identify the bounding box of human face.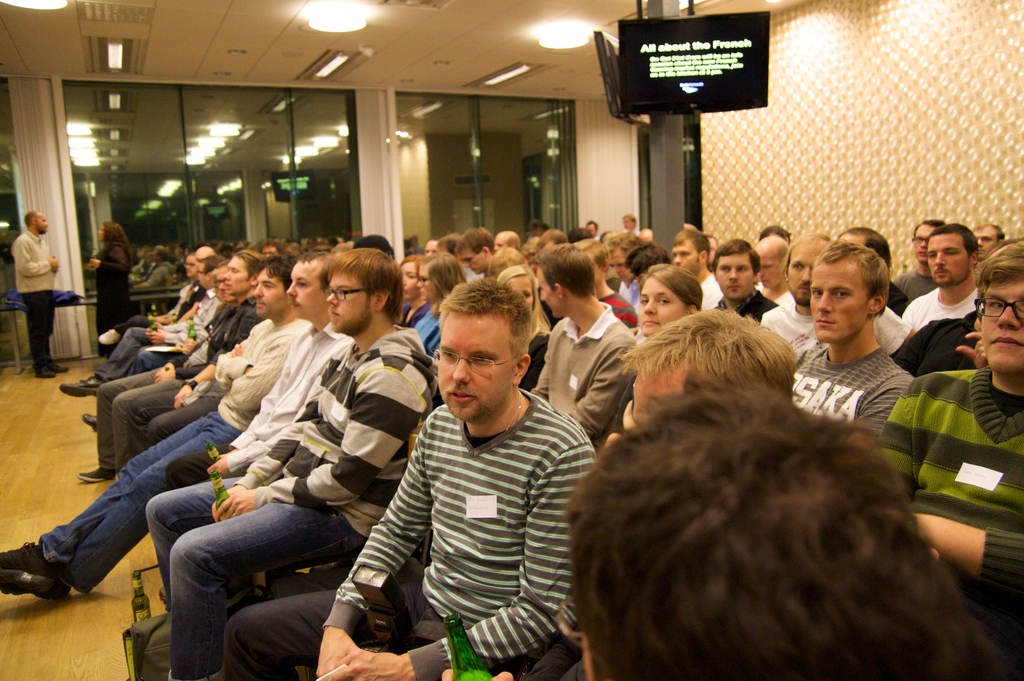
detection(326, 272, 370, 333).
